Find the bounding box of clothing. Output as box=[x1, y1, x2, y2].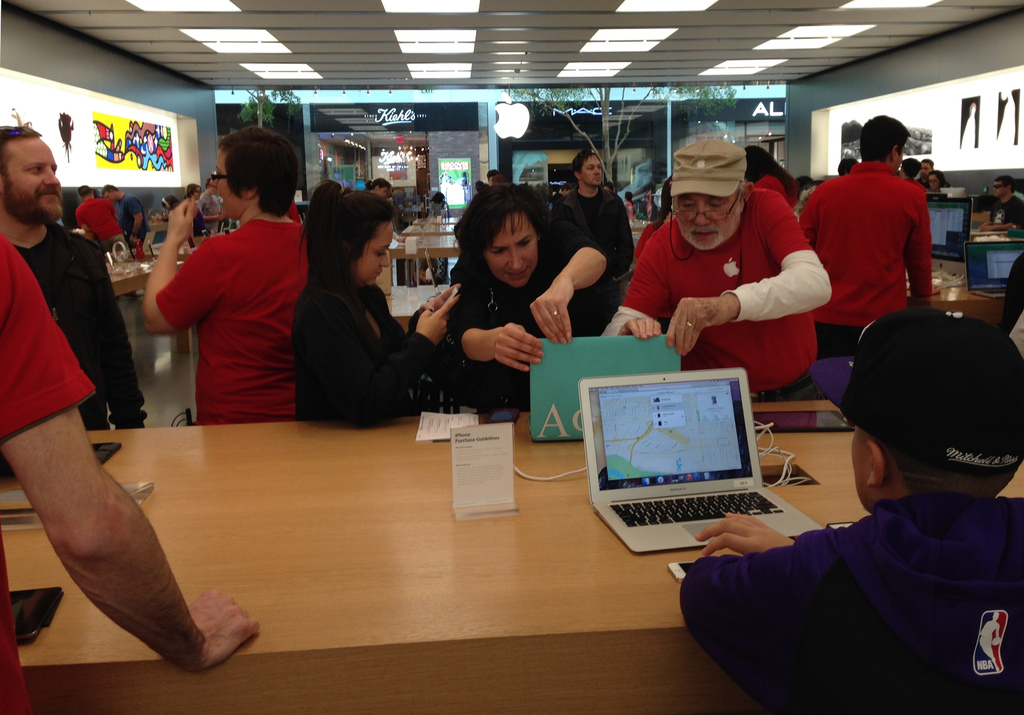
box=[916, 172, 933, 192].
